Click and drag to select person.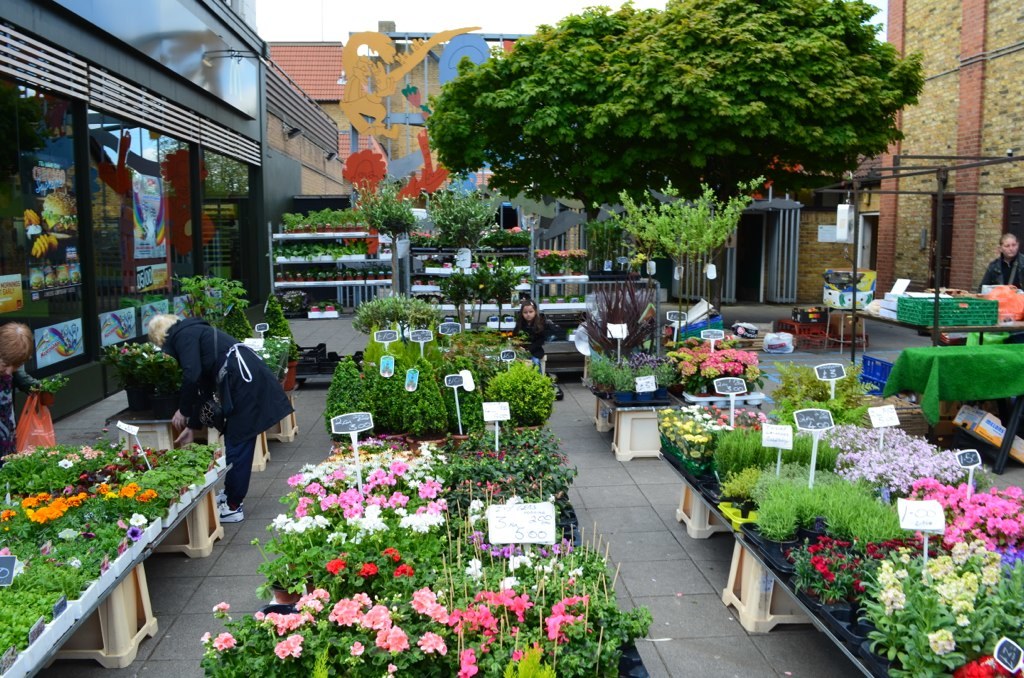
Selection: detection(159, 296, 281, 526).
